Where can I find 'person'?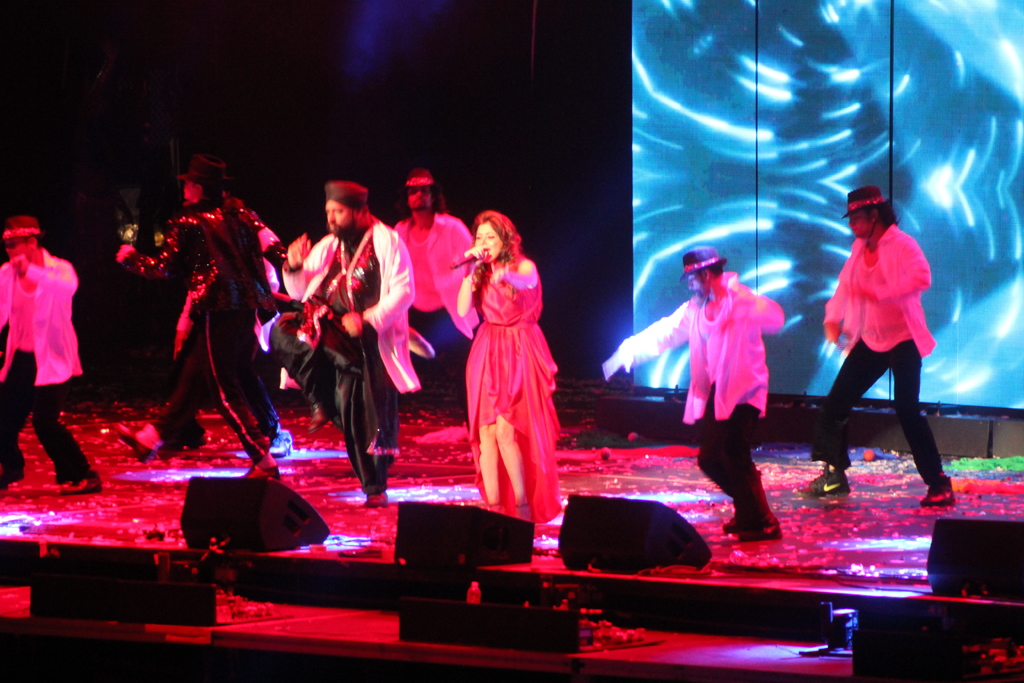
You can find it at Rect(456, 211, 561, 534).
